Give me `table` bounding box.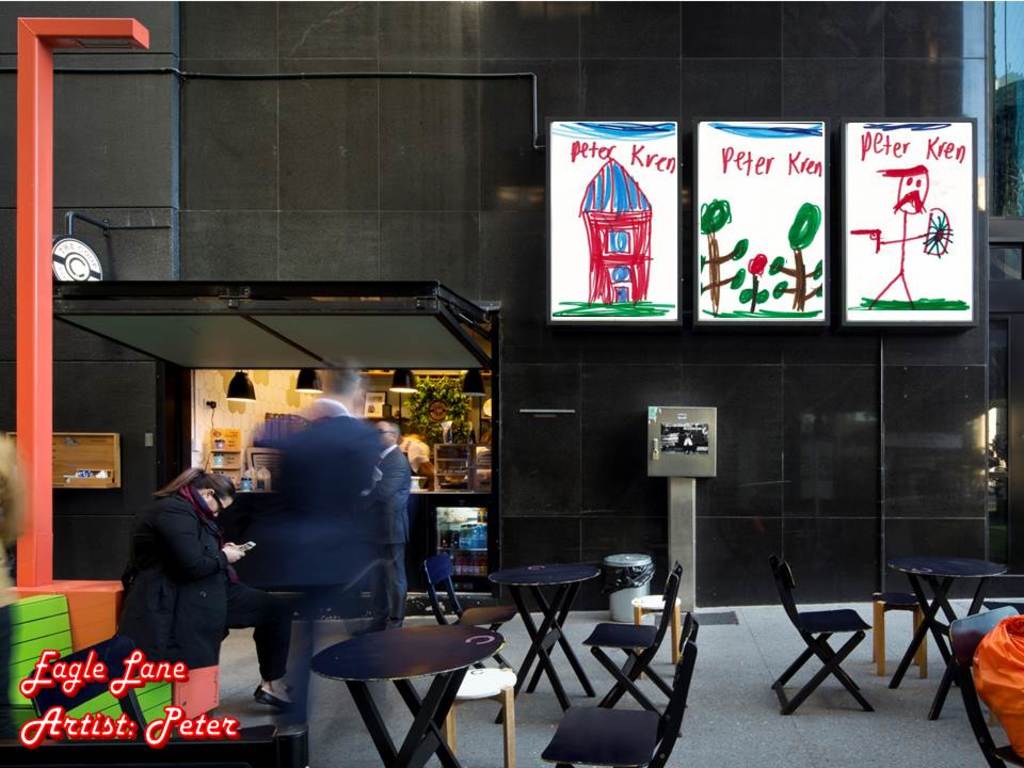
box(310, 622, 502, 767).
